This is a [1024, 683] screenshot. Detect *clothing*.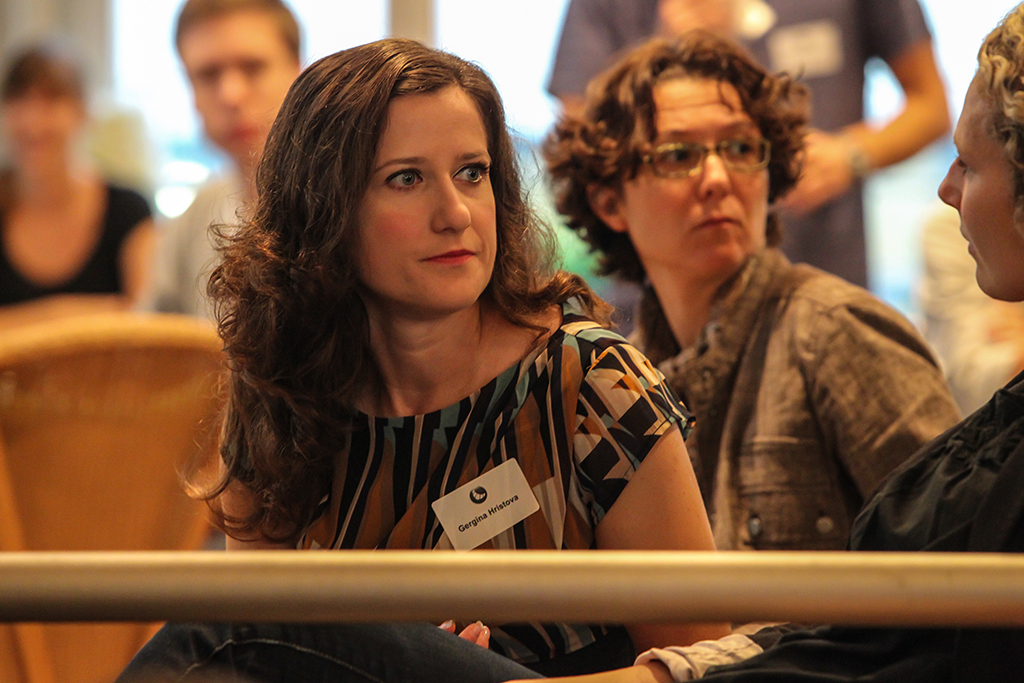
111,364,1023,682.
